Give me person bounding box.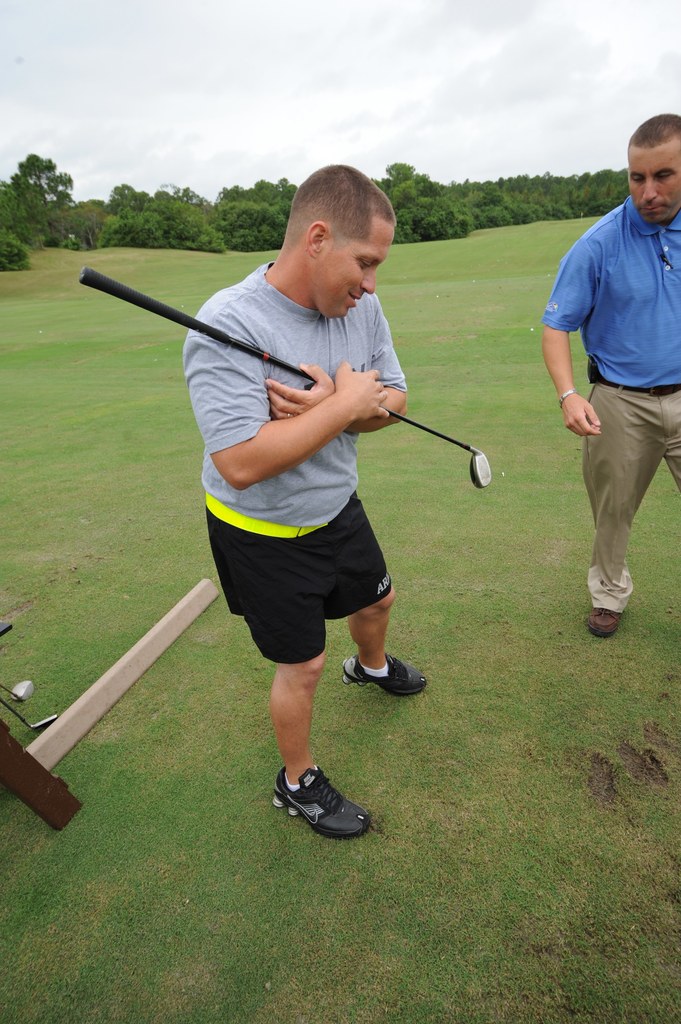
bbox=[176, 160, 431, 841].
